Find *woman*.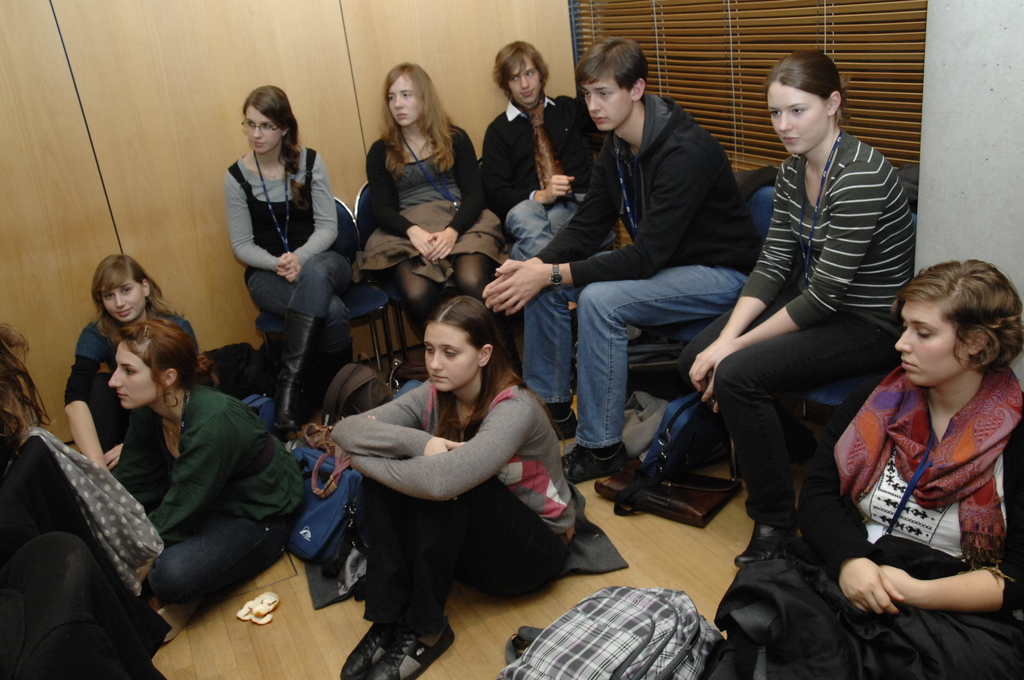
622,60,919,576.
